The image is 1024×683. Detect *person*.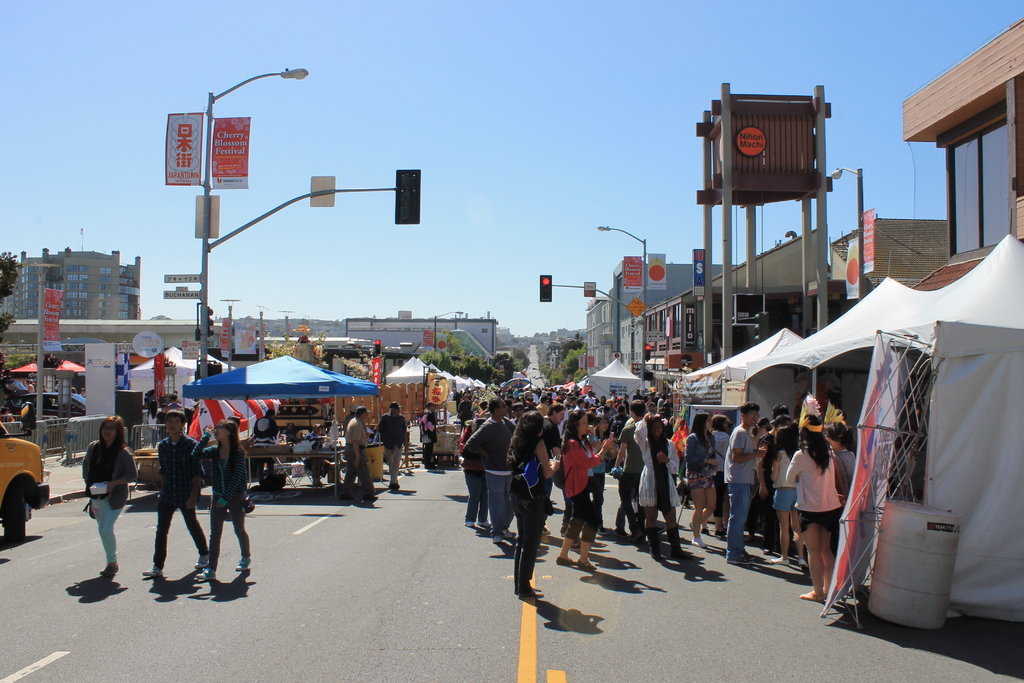
Detection: bbox=[188, 415, 250, 577].
